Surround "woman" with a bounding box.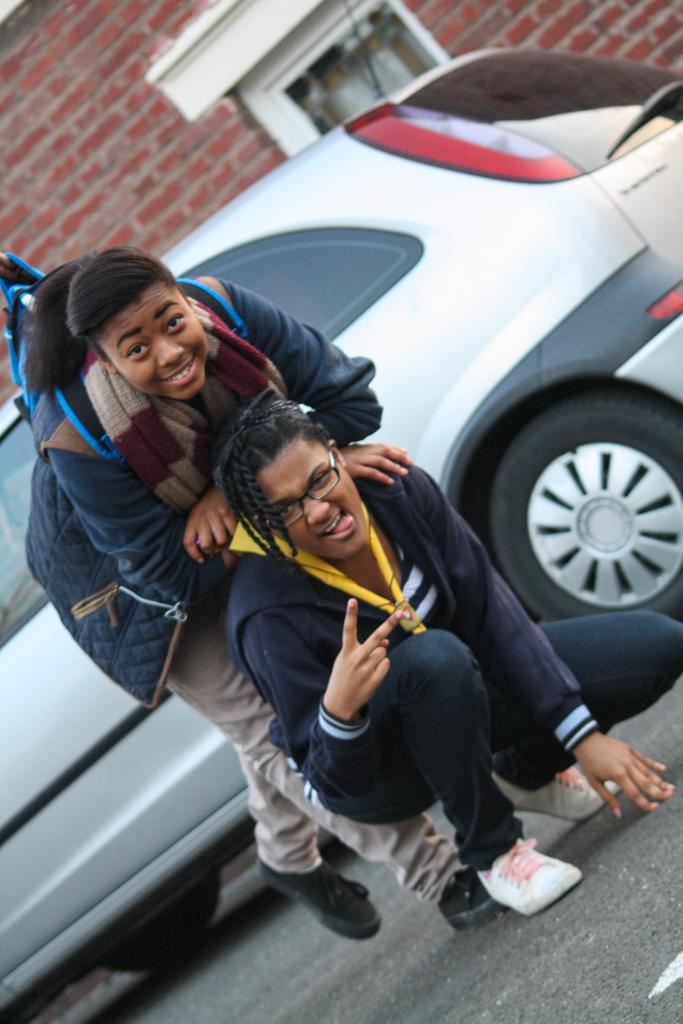
{"left": 19, "top": 225, "right": 419, "bottom": 948}.
